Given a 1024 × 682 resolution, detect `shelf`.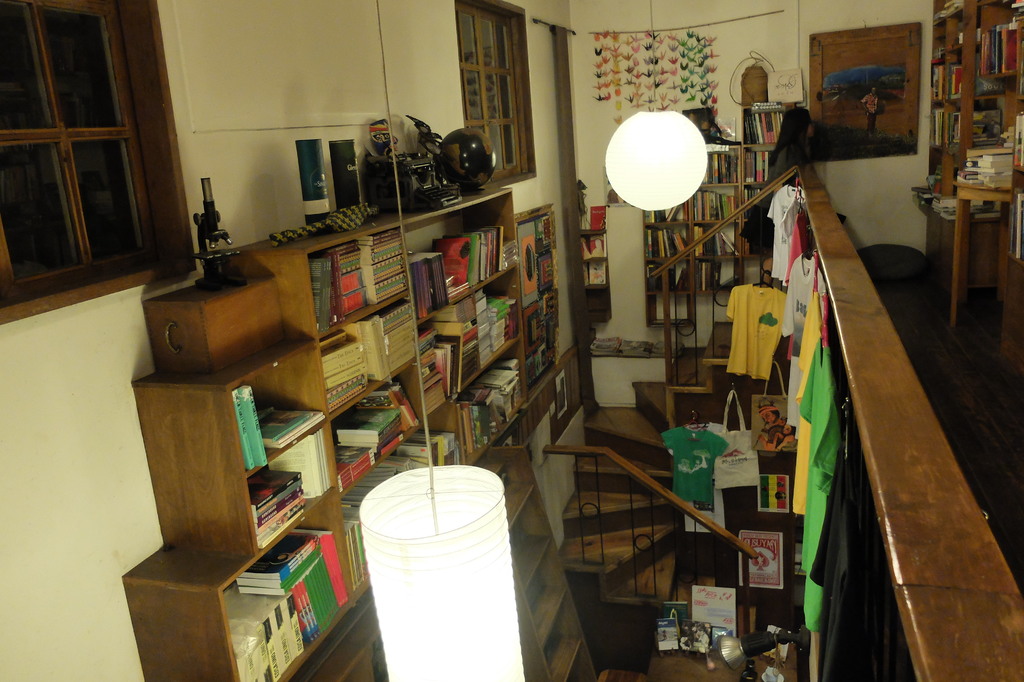
bbox=[739, 103, 792, 232].
